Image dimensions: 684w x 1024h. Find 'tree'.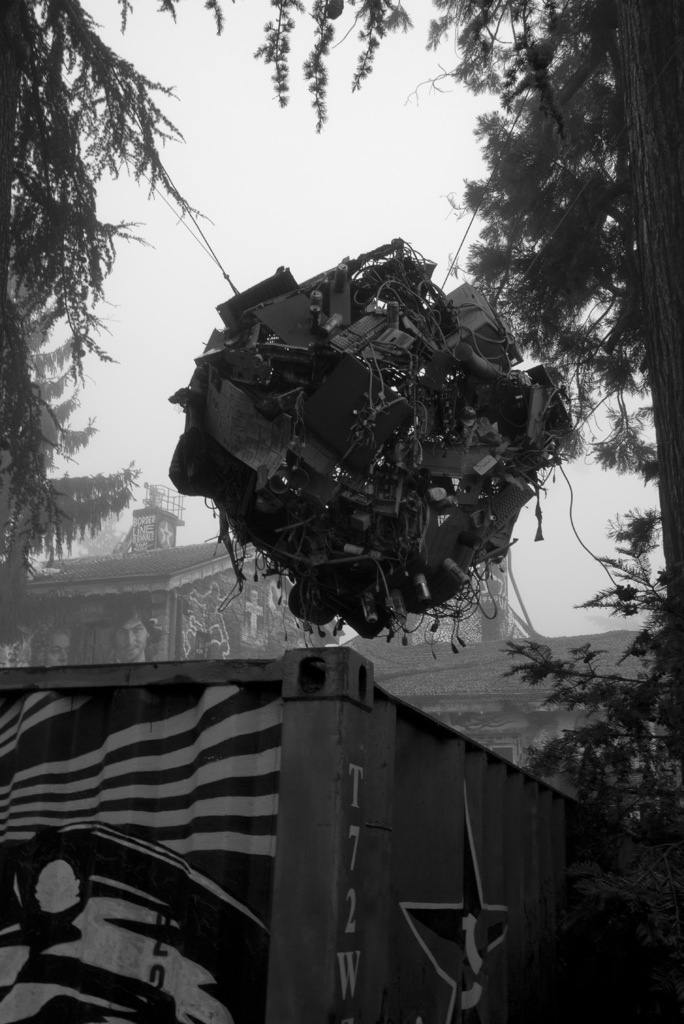
box(91, 0, 683, 845).
